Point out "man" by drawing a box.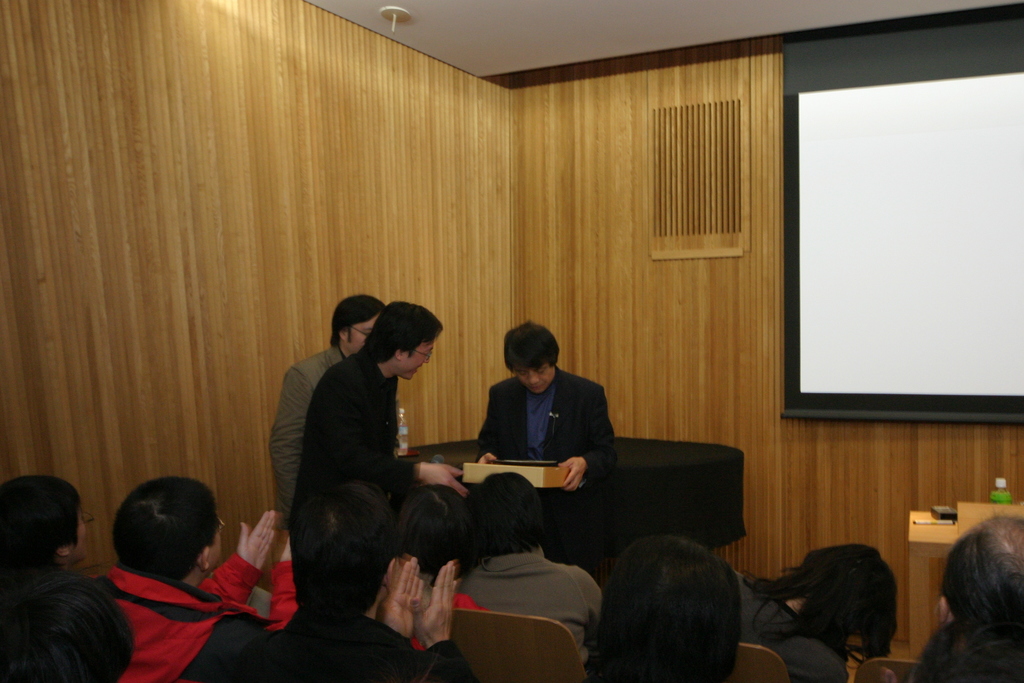
left=82, top=473, right=304, bottom=682.
